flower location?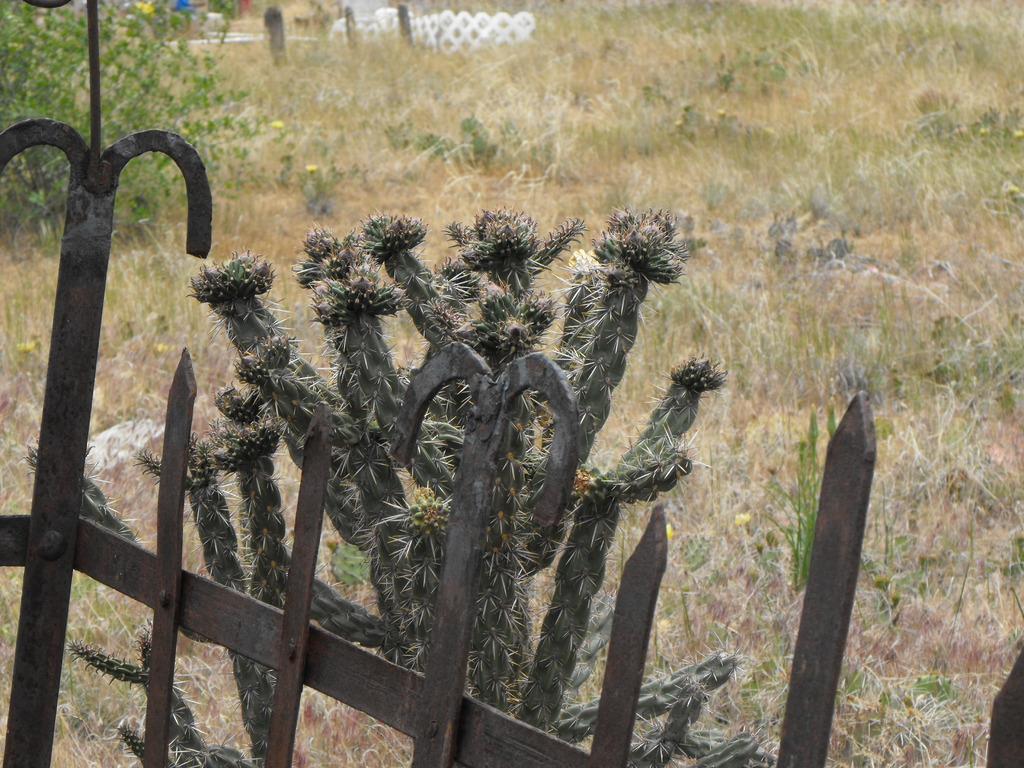
(x1=14, y1=340, x2=39, y2=353)
